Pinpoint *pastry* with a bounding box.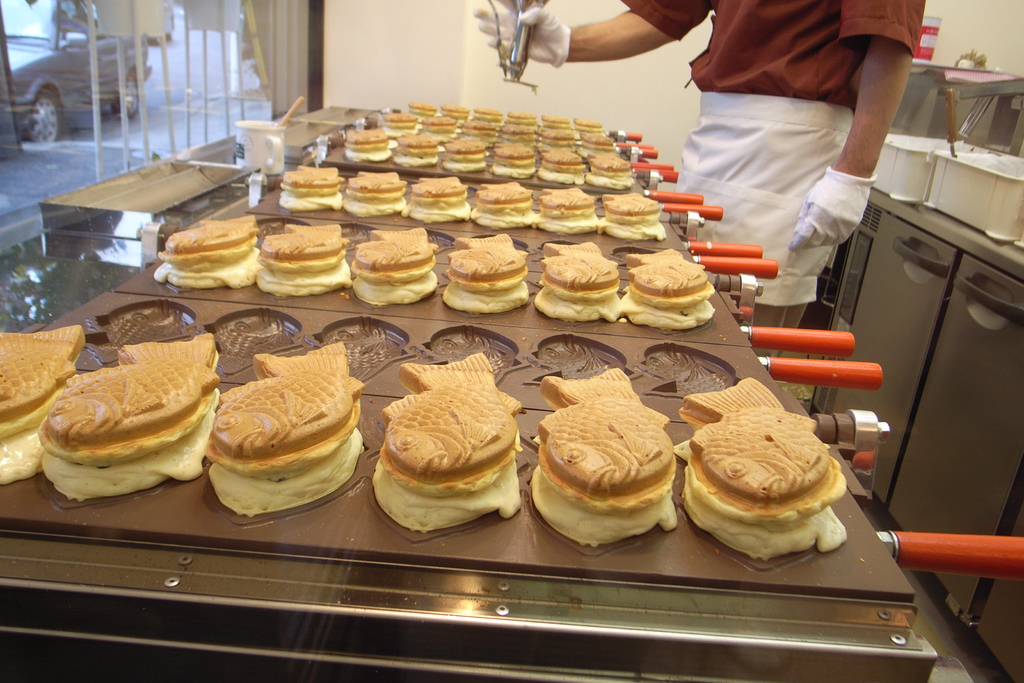
<box>532,365,673,550</box>.
